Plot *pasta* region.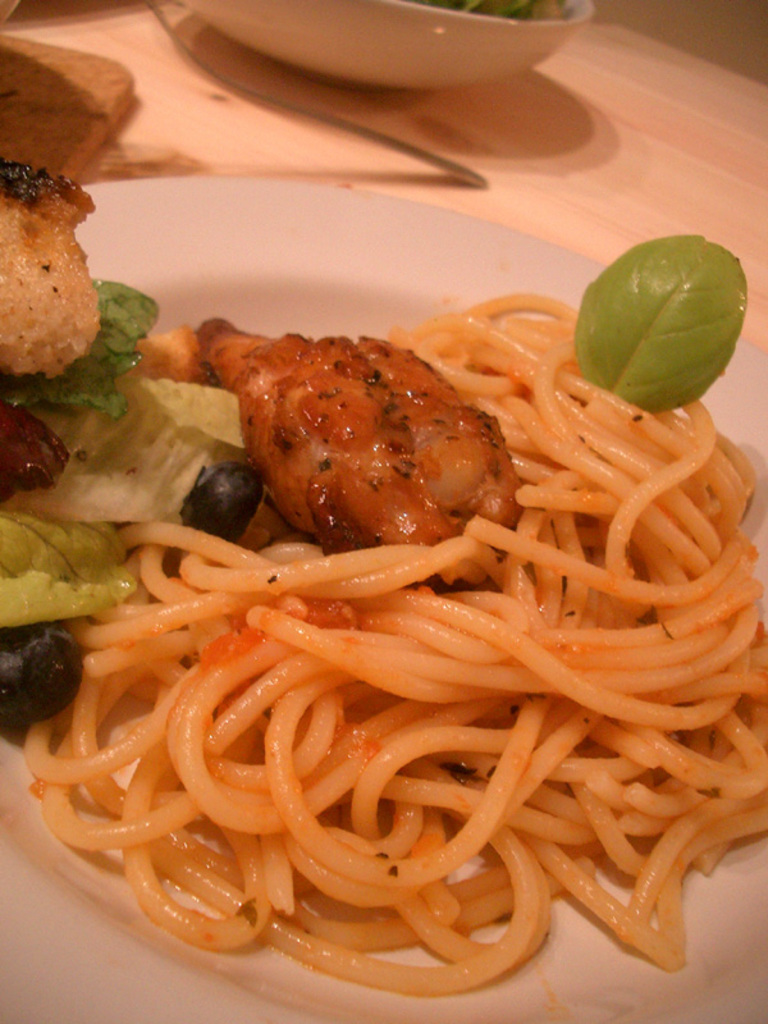
Plotted at x1=20, y1=292, x2=767, y2=1001.
